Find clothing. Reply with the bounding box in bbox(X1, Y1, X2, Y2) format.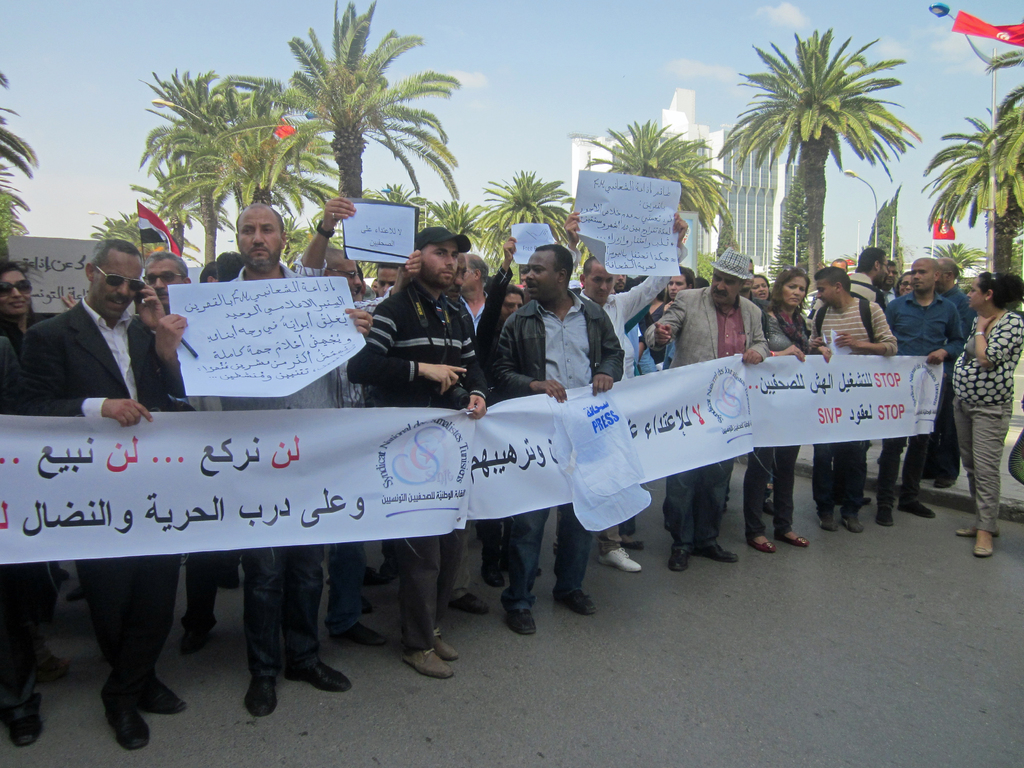
bbox(849, 276, 883, 314).
